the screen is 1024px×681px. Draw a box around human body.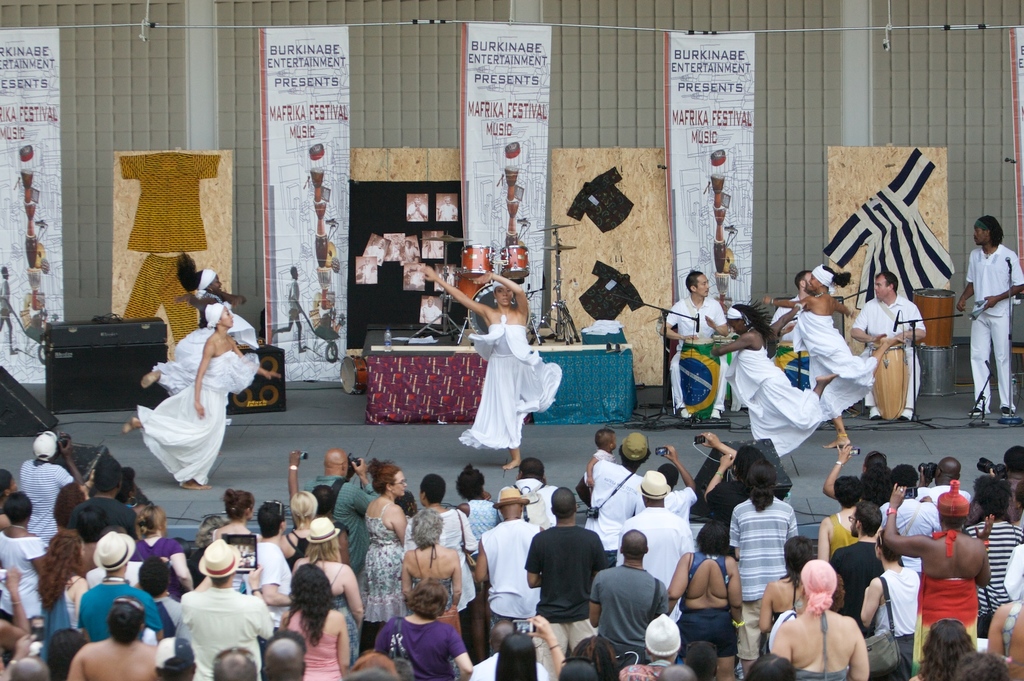
{"left": 958, "top": 209, "right": 1023, "bottom": 416}.
